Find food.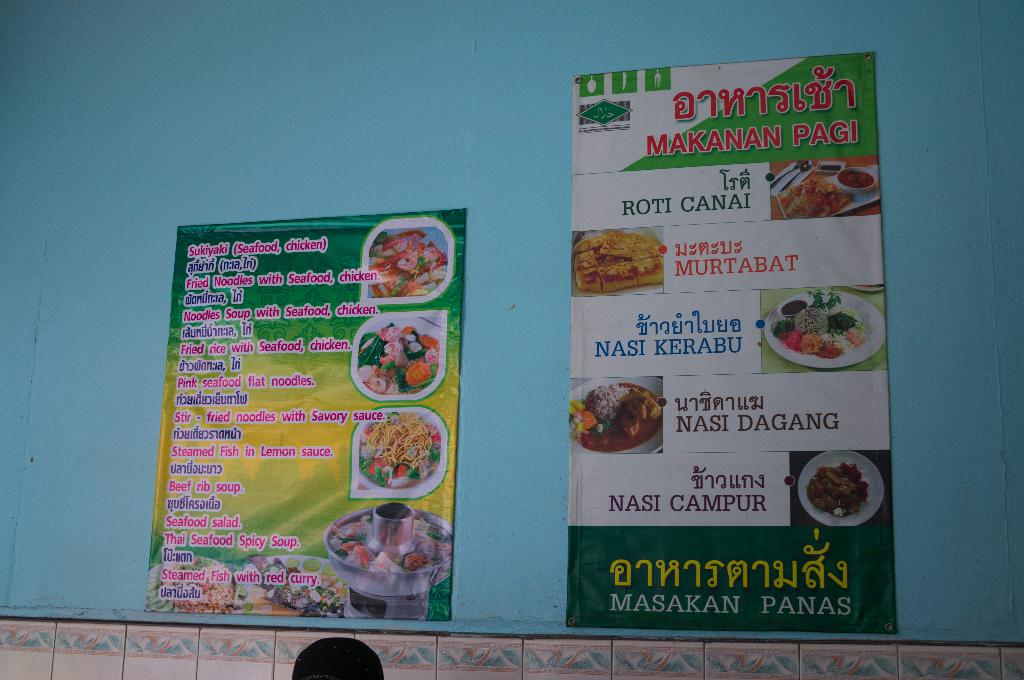
{"left": 327, "top": 514, "right": 453, "bottom": 572}.
